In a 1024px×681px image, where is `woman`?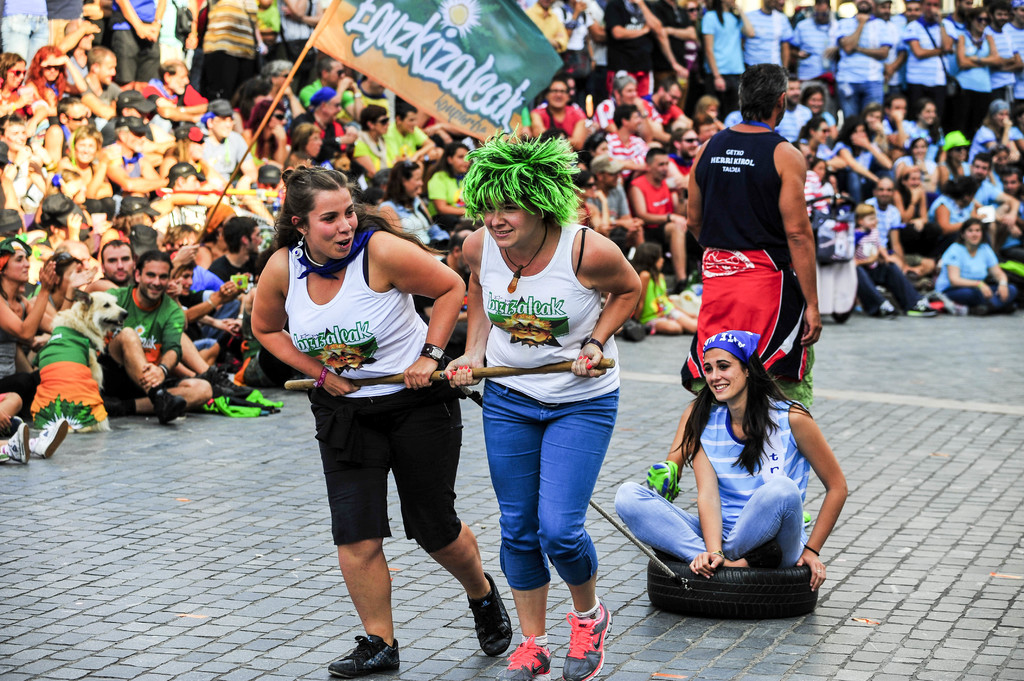
(971, 97, 1023, 161).
